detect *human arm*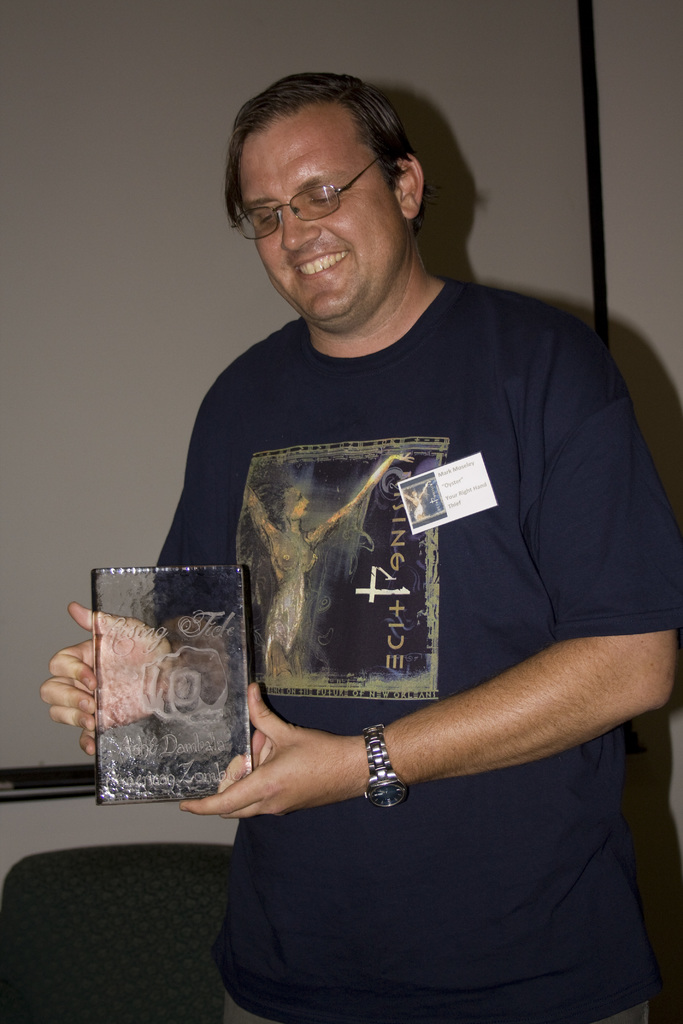
region(43, 597, 232, 756)
